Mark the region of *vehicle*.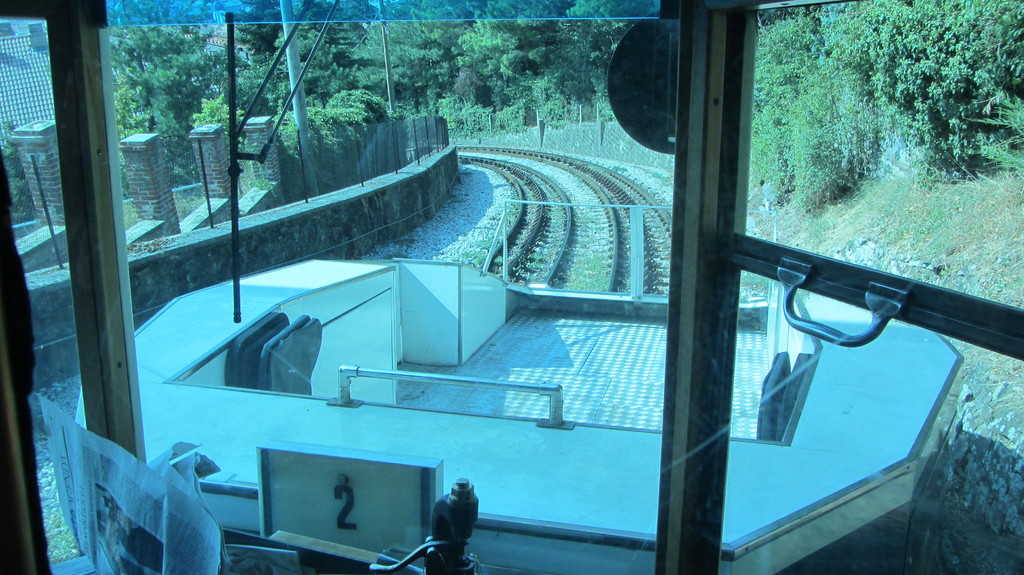
Region: 0,0,1023,574.
